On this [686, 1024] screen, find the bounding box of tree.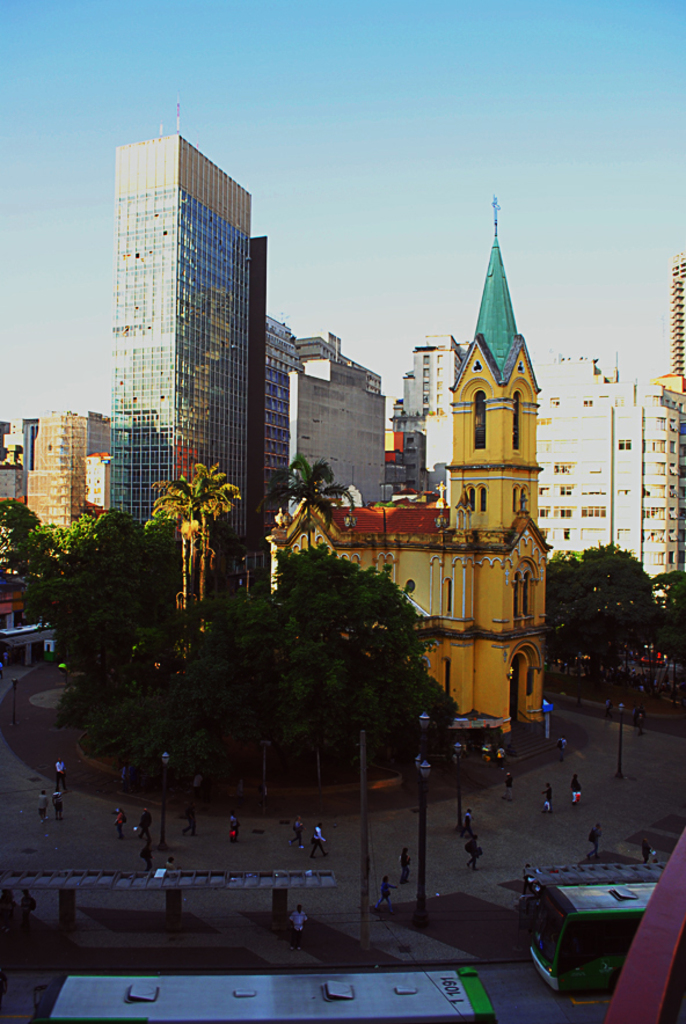
Bounding box: x1=31, y1=511, x2=155, y2=639.
